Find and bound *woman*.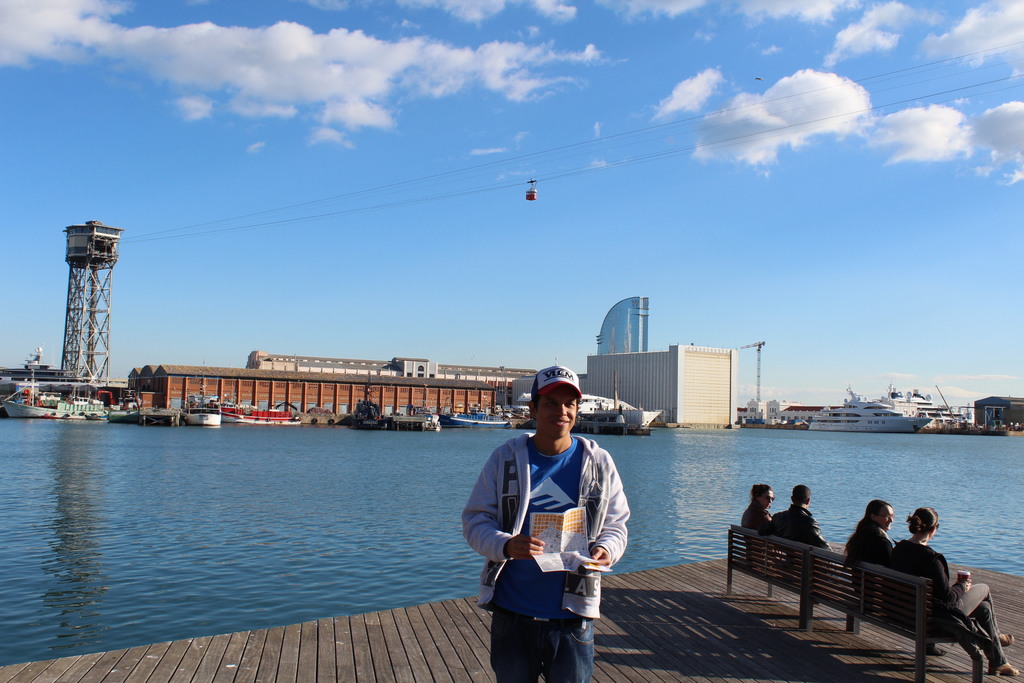
Bound: (740, 483, 781, 570).
